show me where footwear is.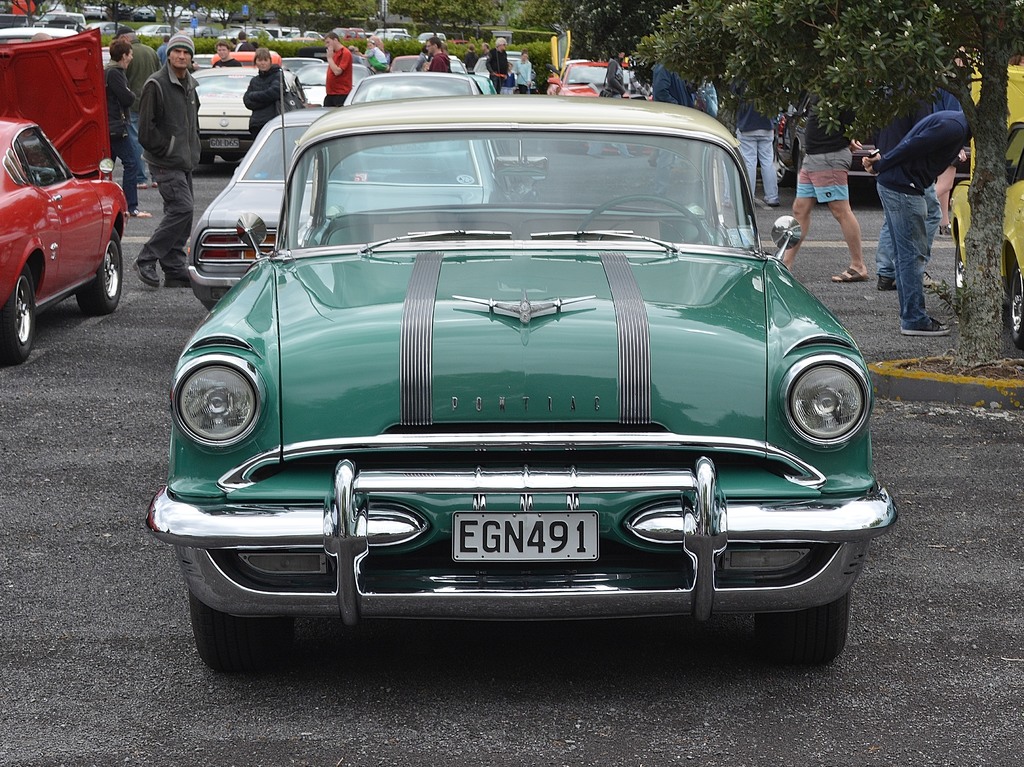
footwear is at region(872, 274, 898, 290).
